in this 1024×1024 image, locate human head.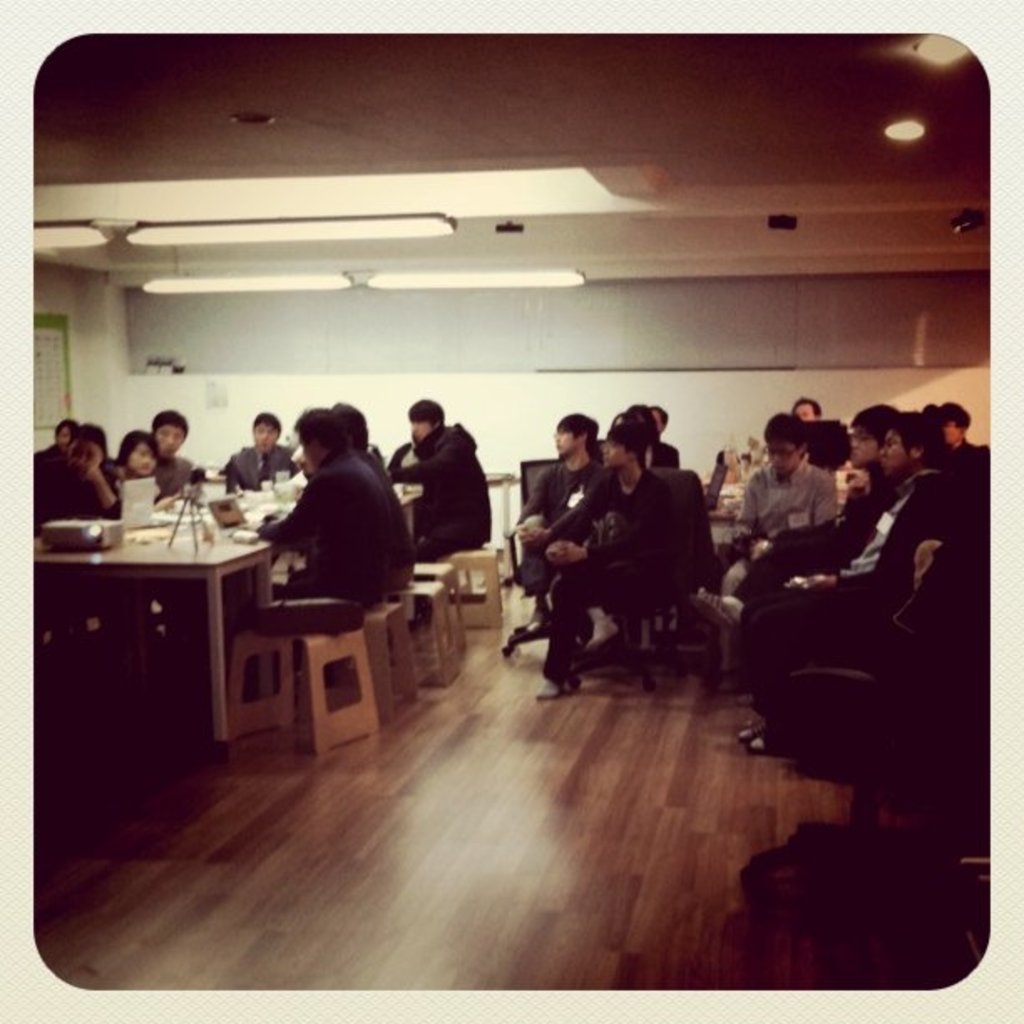
Bounding box: [left=412, top=395, right=442, bottom=442].
